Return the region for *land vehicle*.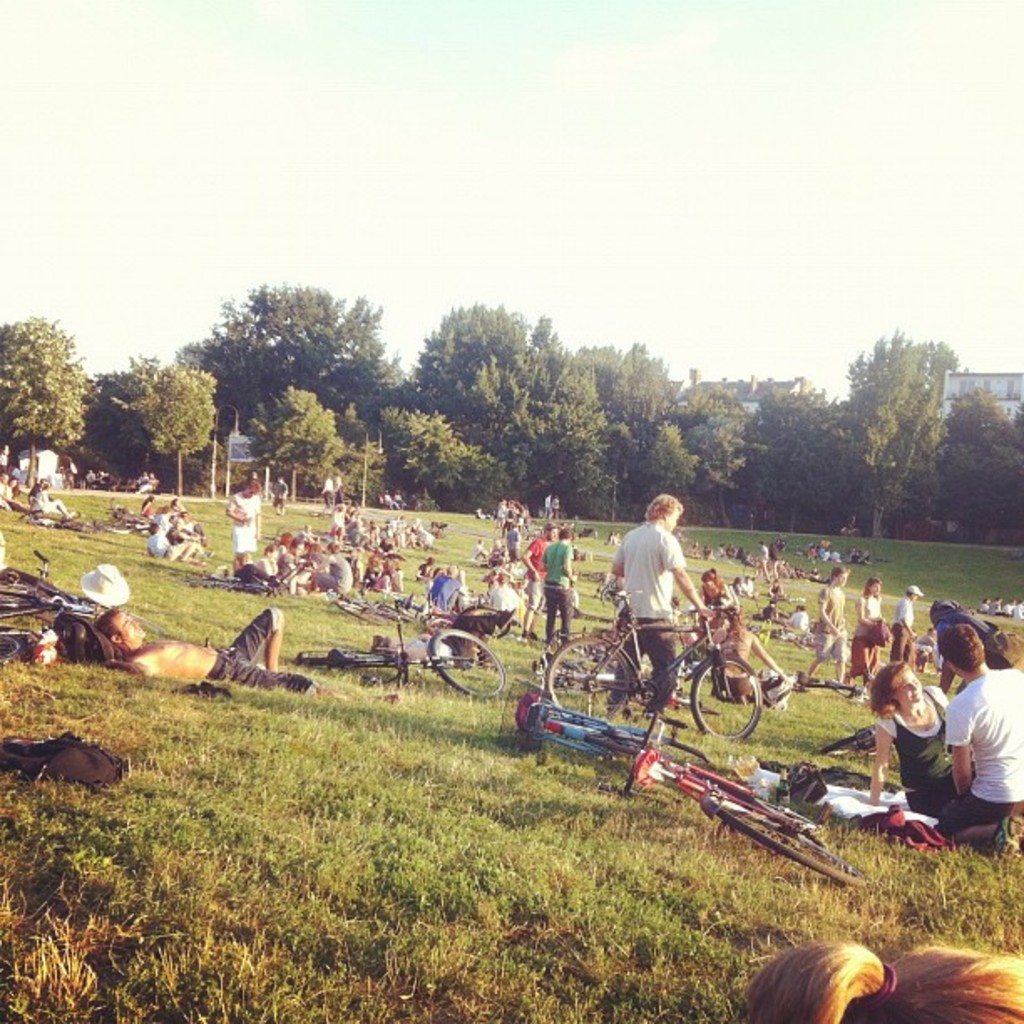
818 730 880 756.
